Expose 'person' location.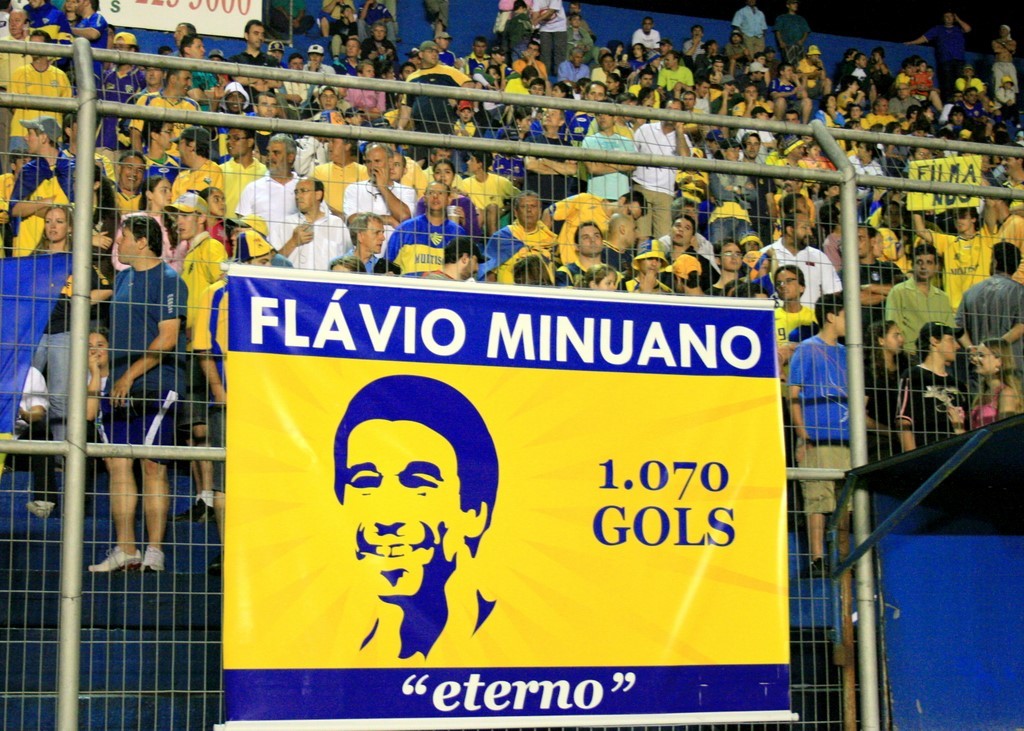
Exposed at crop(333, 376, 500, 662).
